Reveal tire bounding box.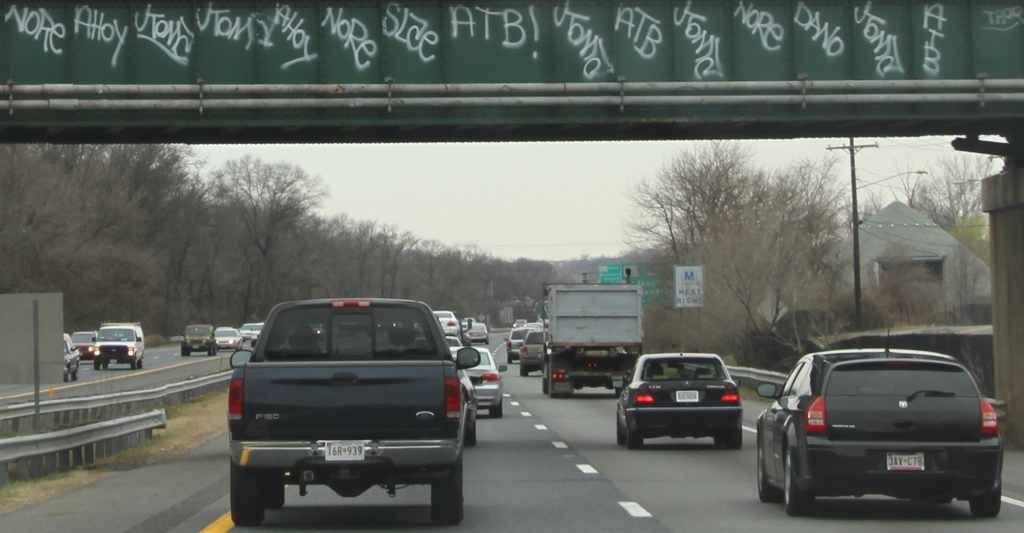
Revealed: [229,461,262,524].
